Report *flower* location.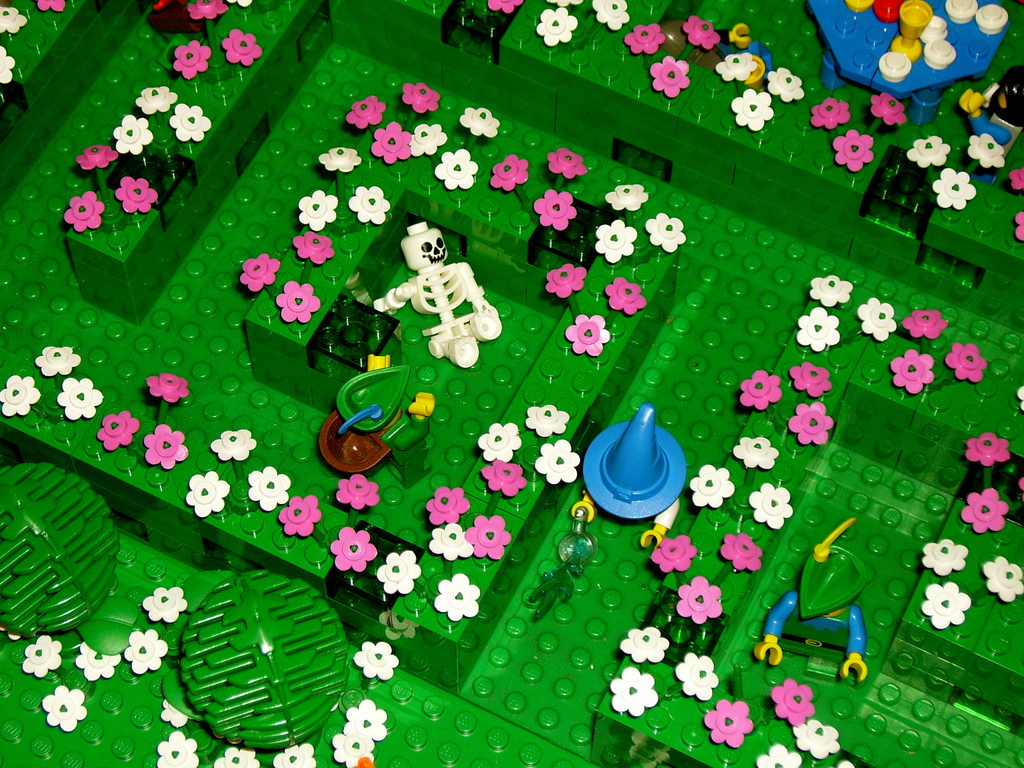
Report: Rect(344, 93, 390, 131).
